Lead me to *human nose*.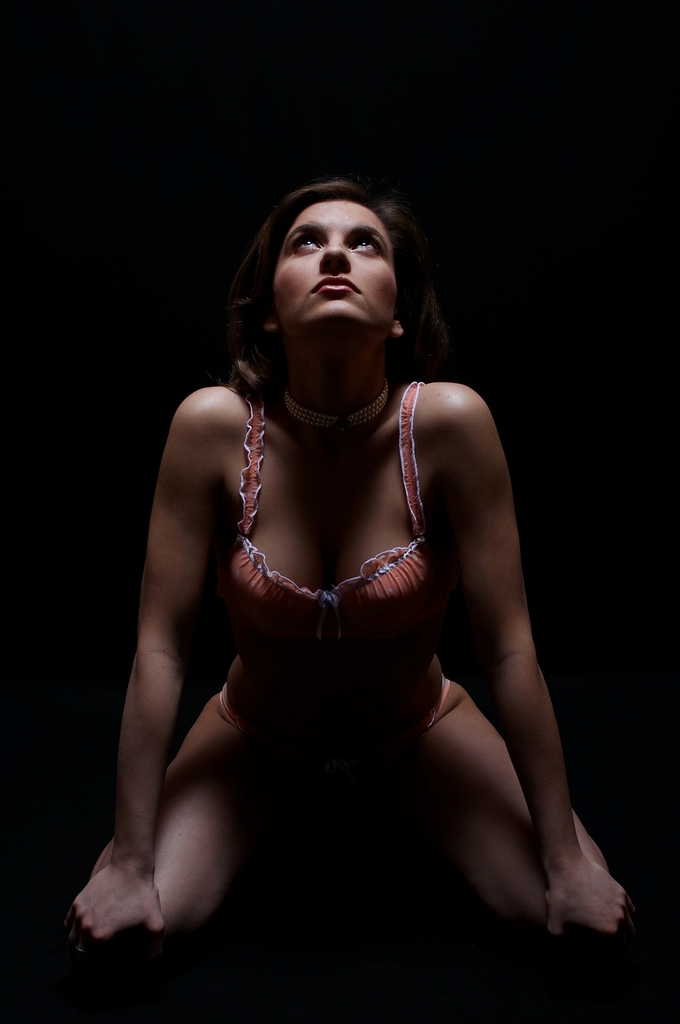
Lead to 320/234/353/270.
